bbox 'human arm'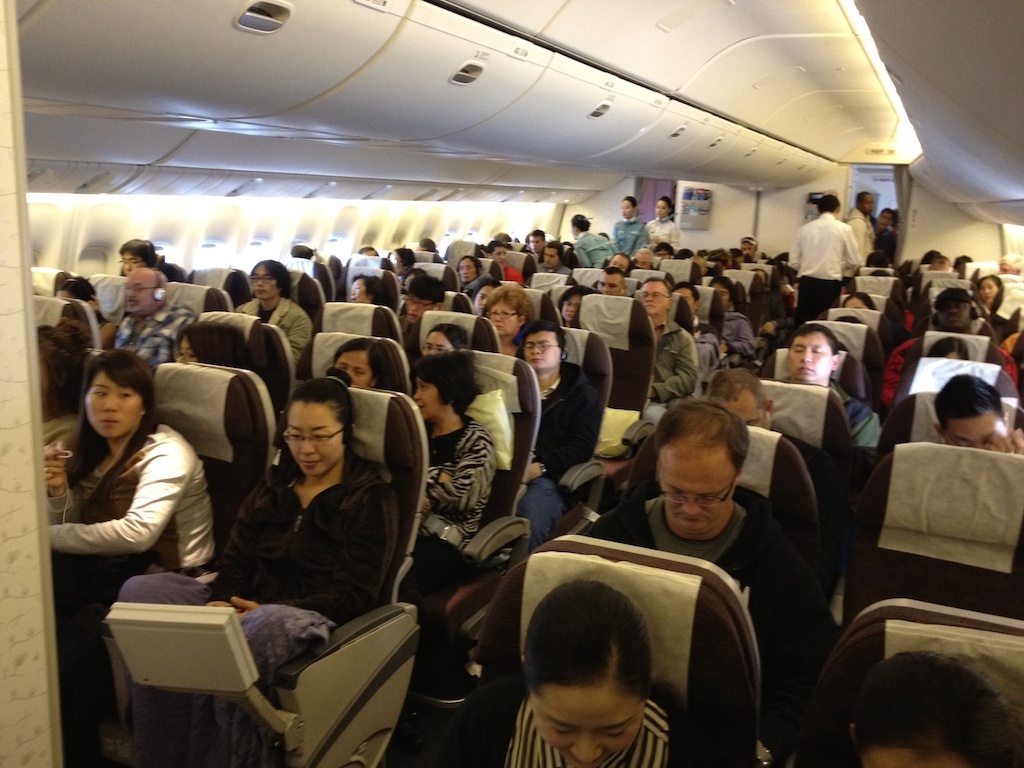
Rect(585, 386, 598, 404)
